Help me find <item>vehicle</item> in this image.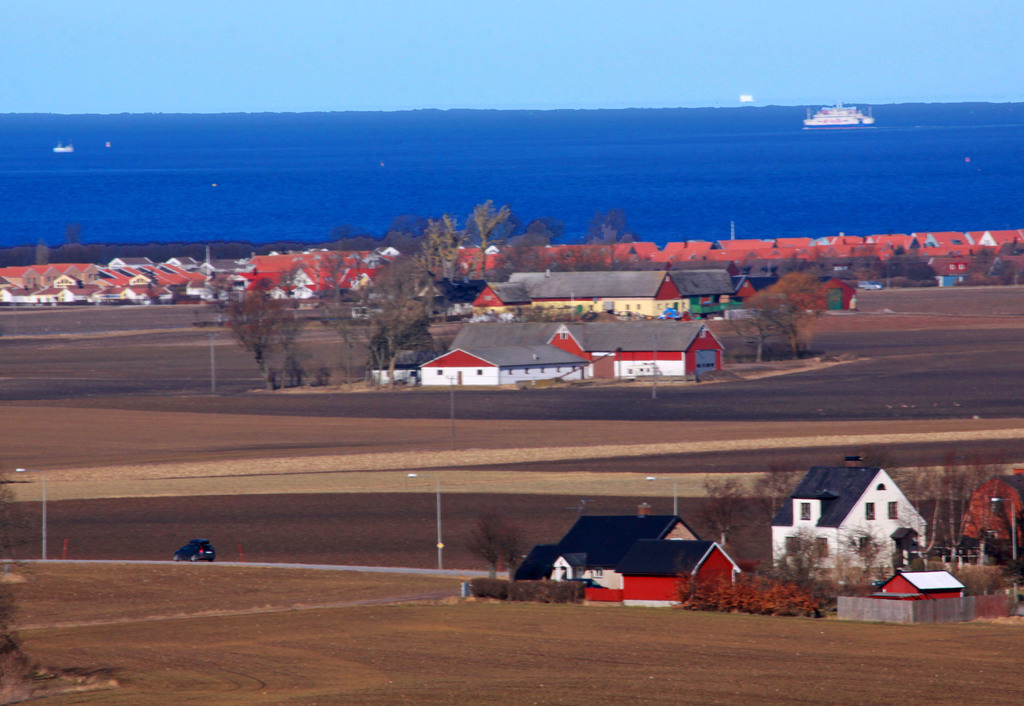
Found it: 51,137,72,156.
